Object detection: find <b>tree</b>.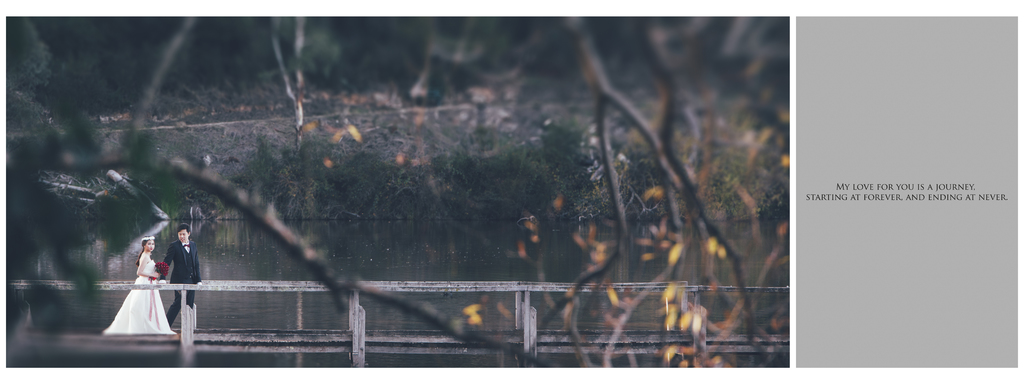
<region>4, 15, 791, 367</region>.
